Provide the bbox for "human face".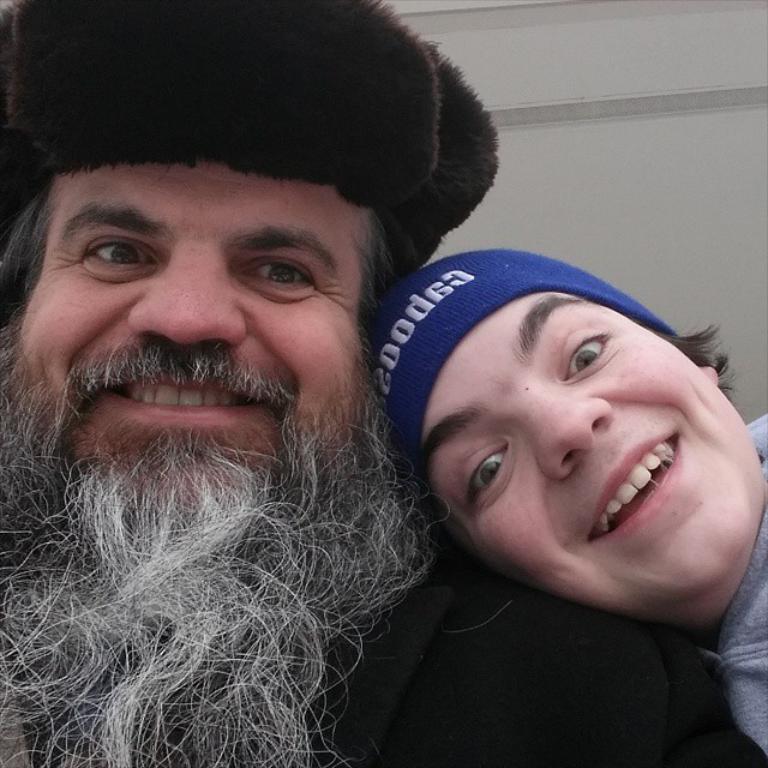
13:155:368:558.
